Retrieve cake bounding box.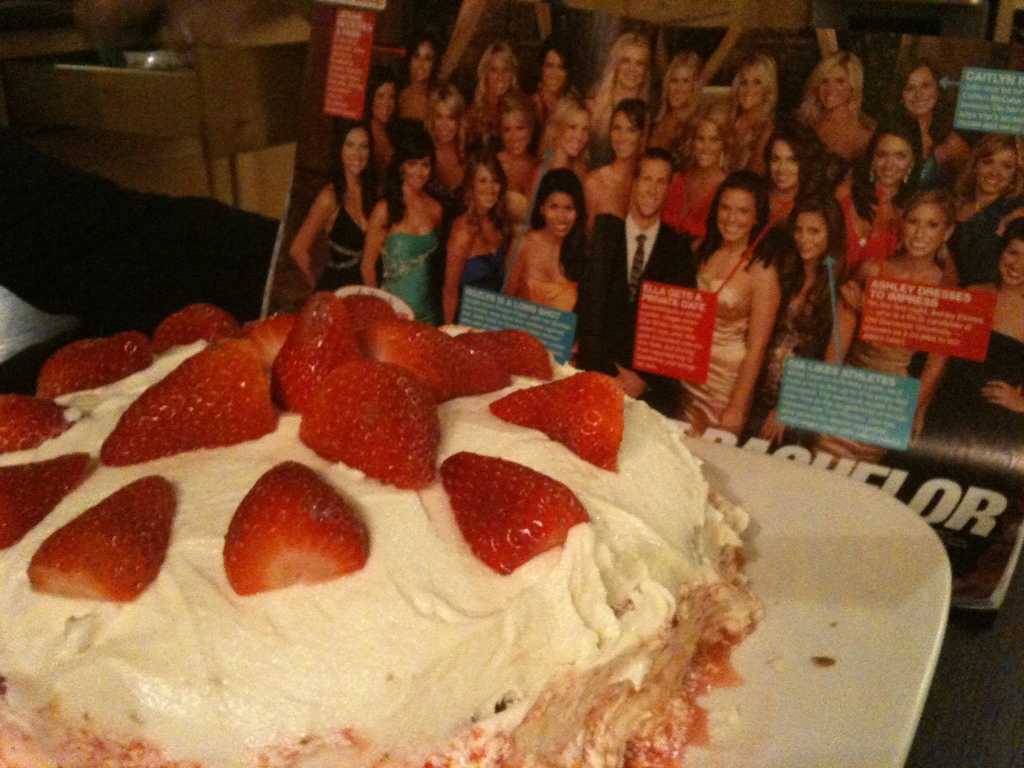
Bounding box: box=[0, 288, 751, 767].
